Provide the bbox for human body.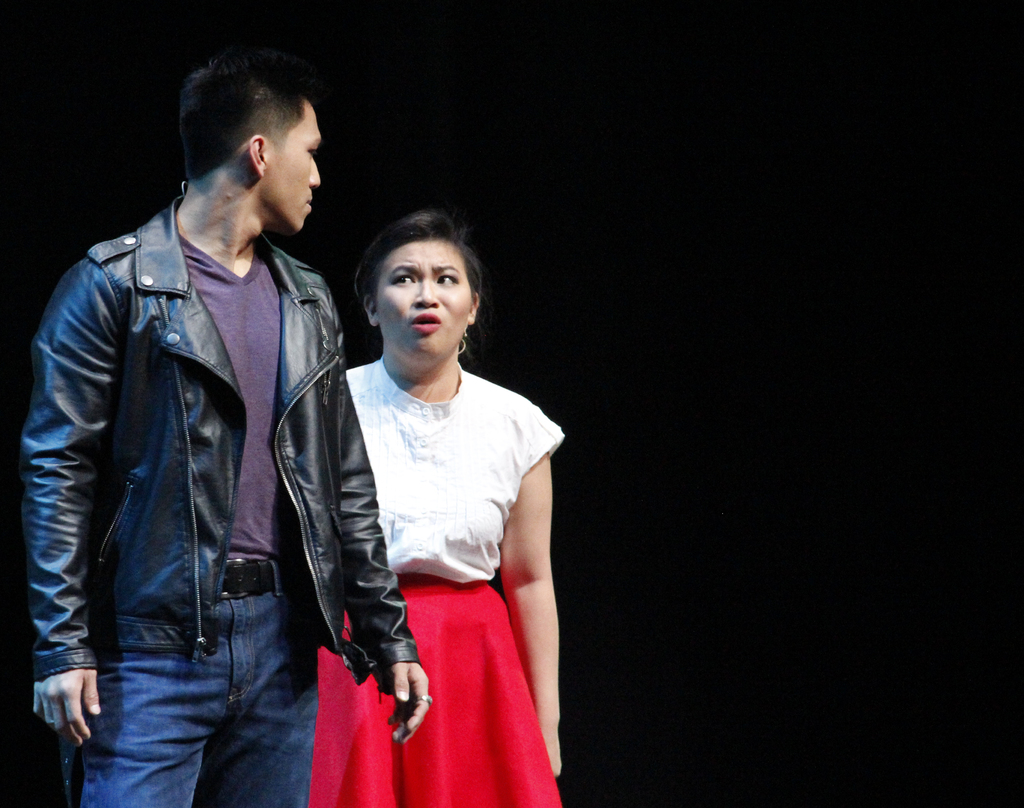
bbox=[19, 170, 431, 807].
